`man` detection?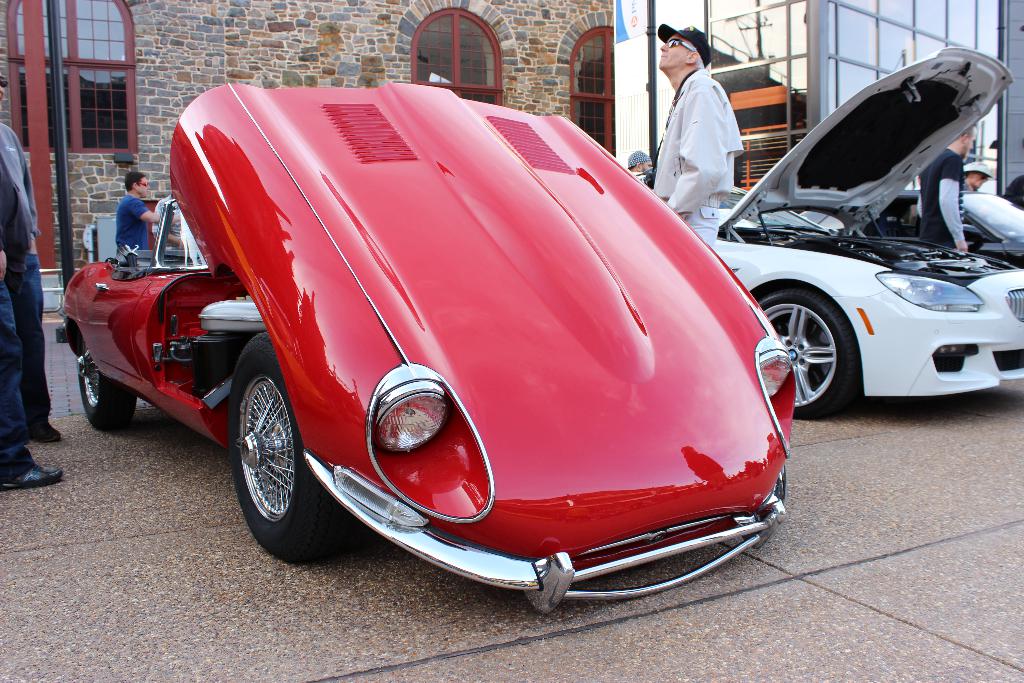
[148,191,182,254]
